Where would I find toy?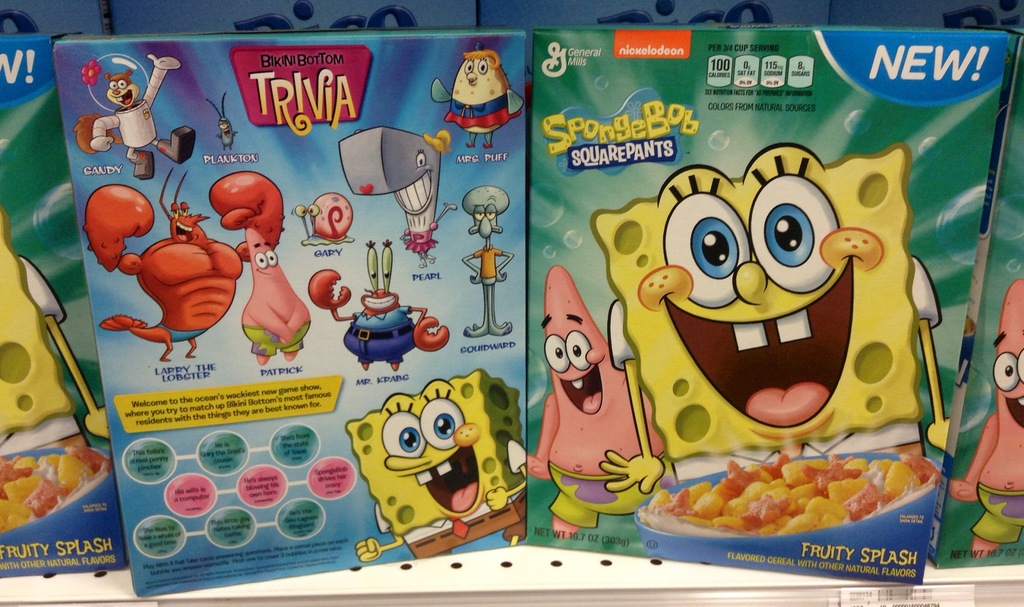
At <box>294,191,356,245</box>.
